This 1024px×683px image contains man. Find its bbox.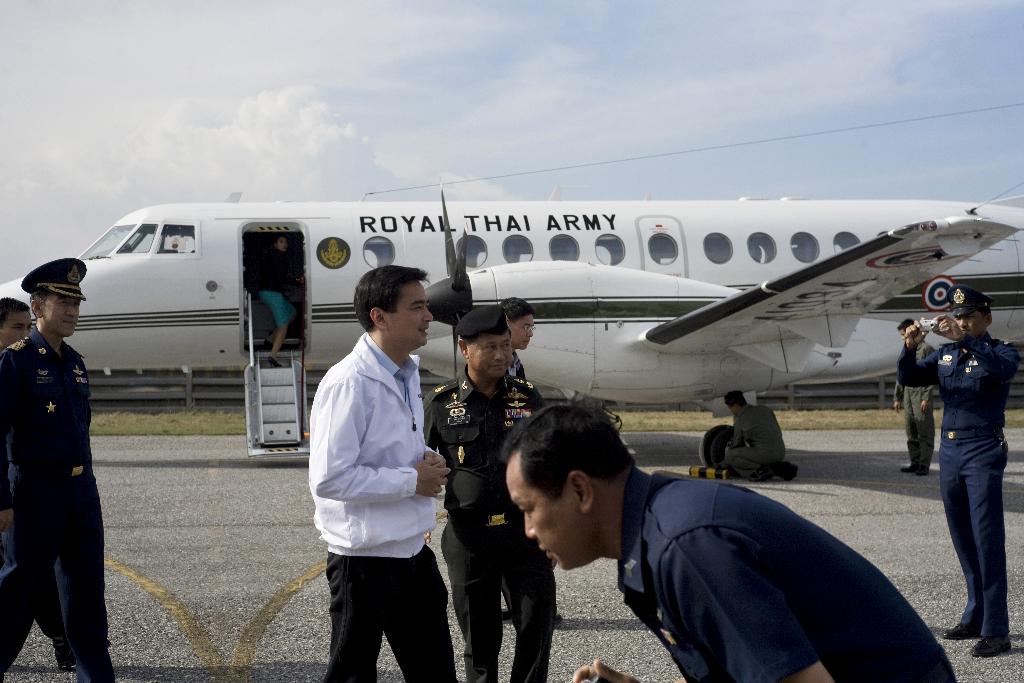
select_region(495, 397, 957, 682).
